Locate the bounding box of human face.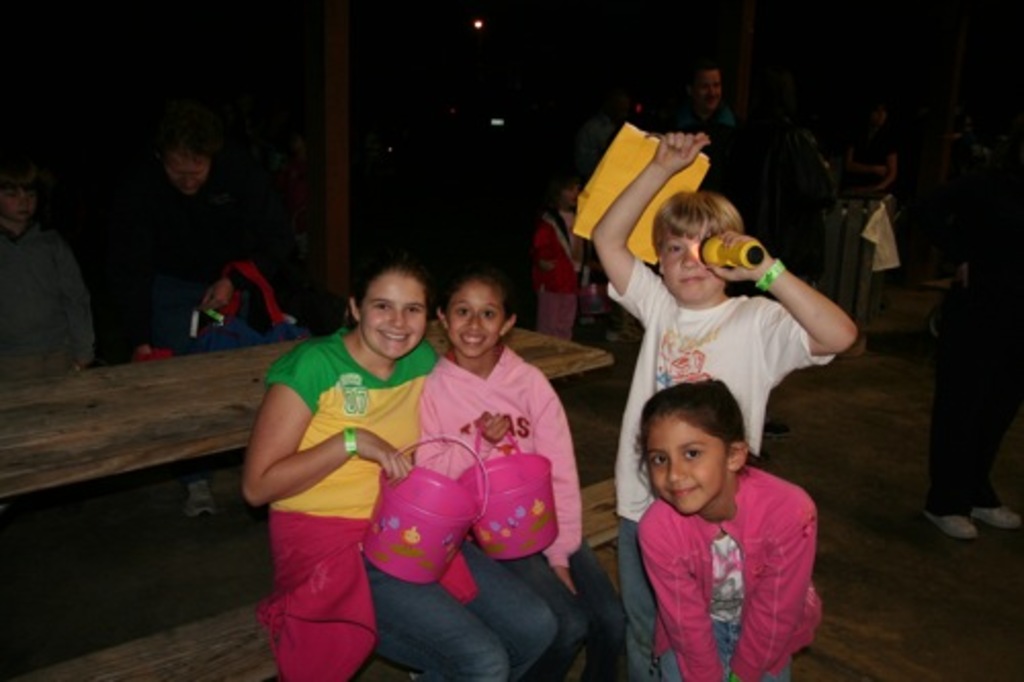
Bounding box: <region>559, 180, 580, 207</region>.
